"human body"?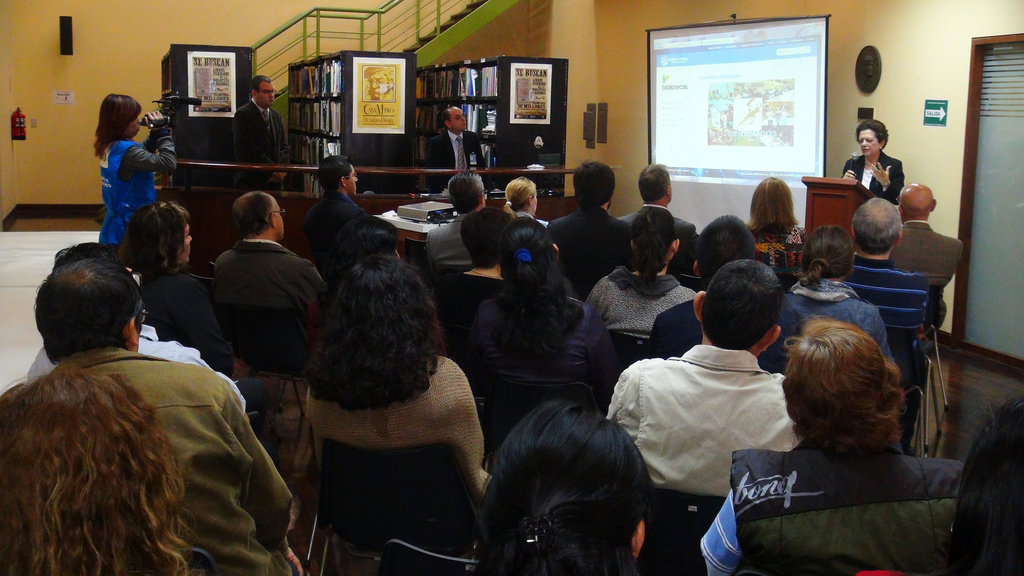
[469,287,612,451]
